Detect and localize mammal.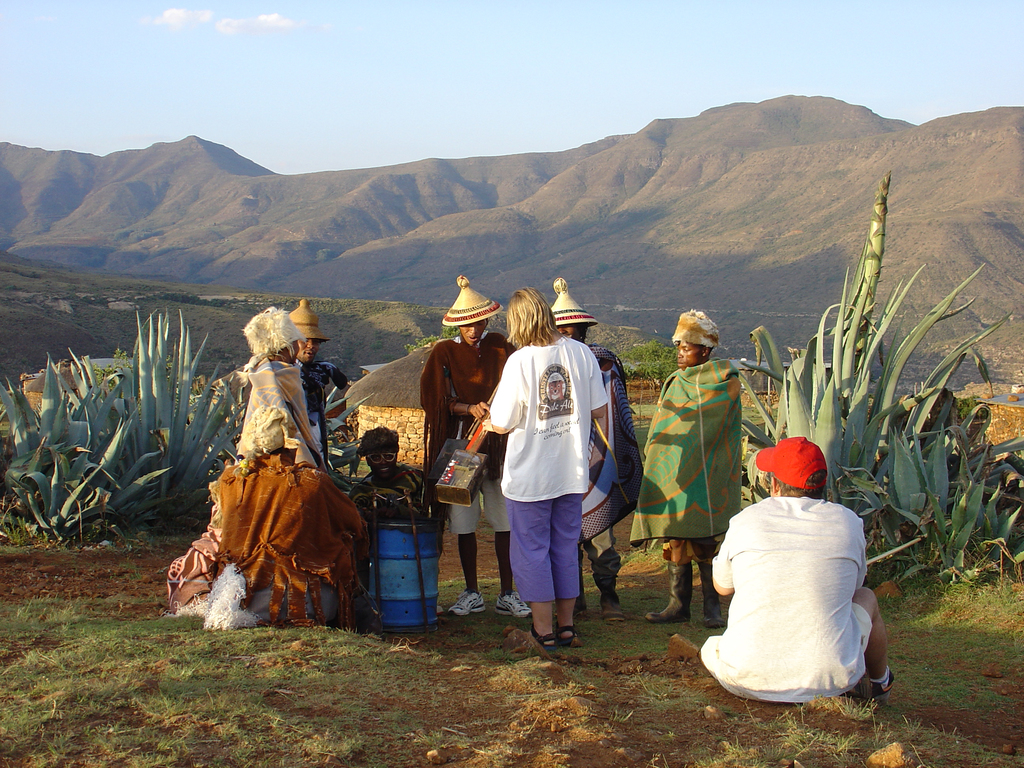
Localized at bbox=[422, 272, 531, 623].
